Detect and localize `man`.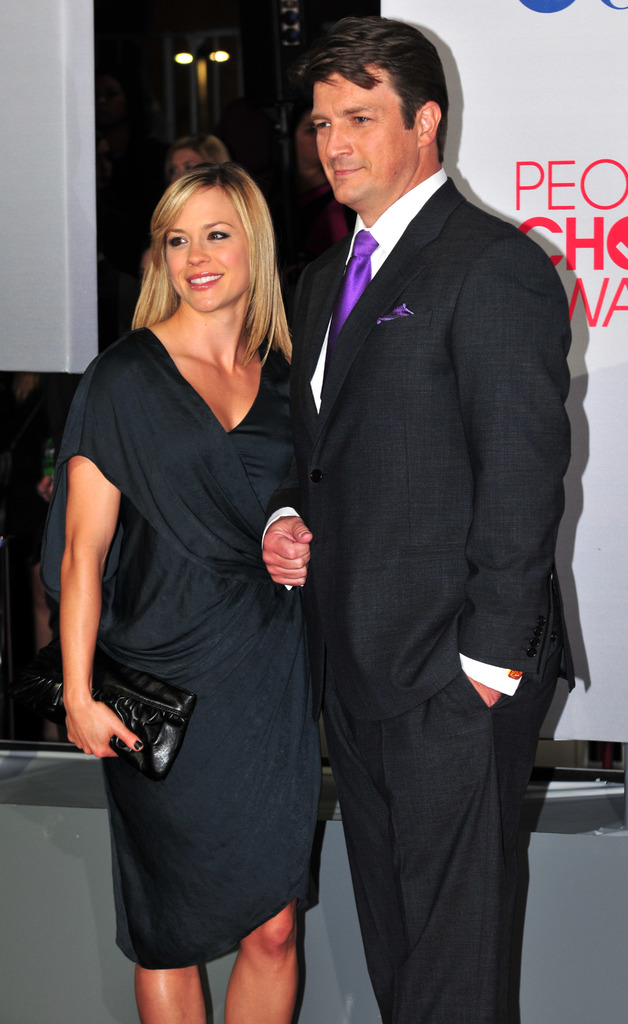
Localized at 258, 0, 588, 989.
